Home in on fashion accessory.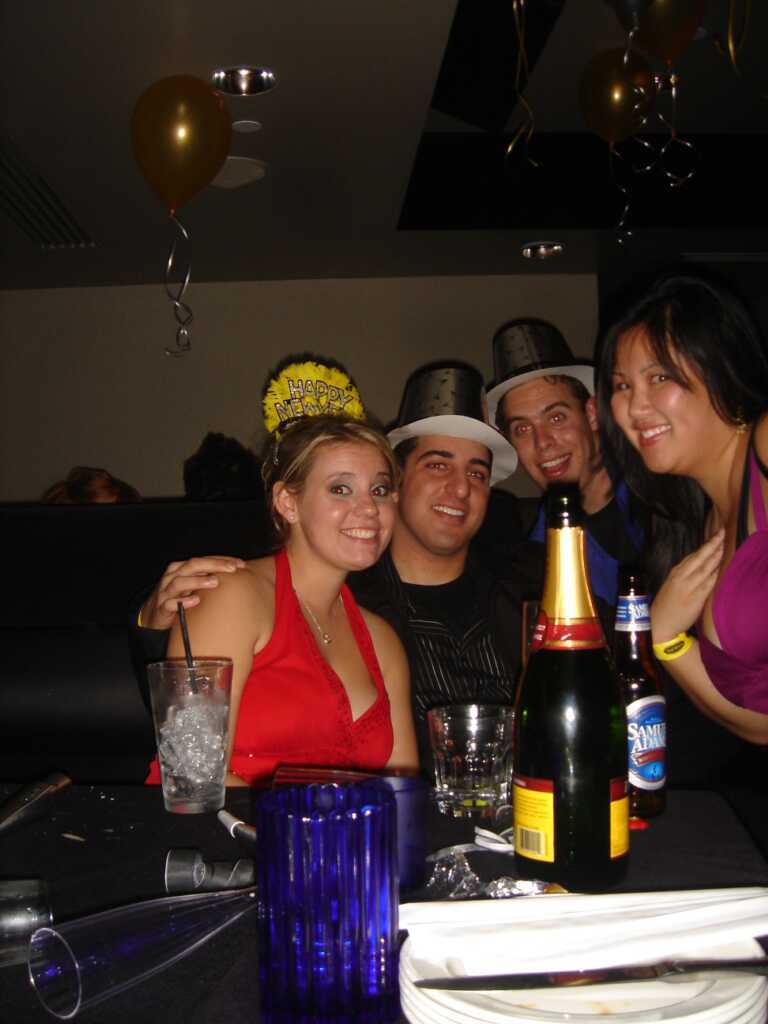
Homed in at {"x1": 258, "y1": 354, "x2": 373, "y2": 448}.
